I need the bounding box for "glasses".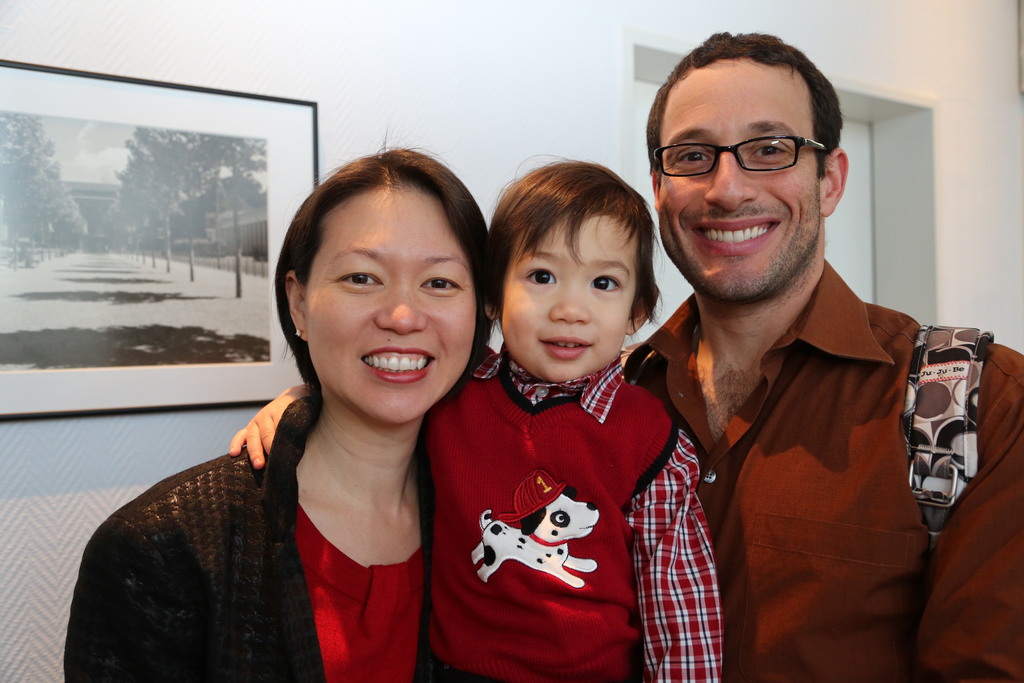
Here it is: {"x1": 645, "y1": 129, "x2": 824, "y2": 179}.
